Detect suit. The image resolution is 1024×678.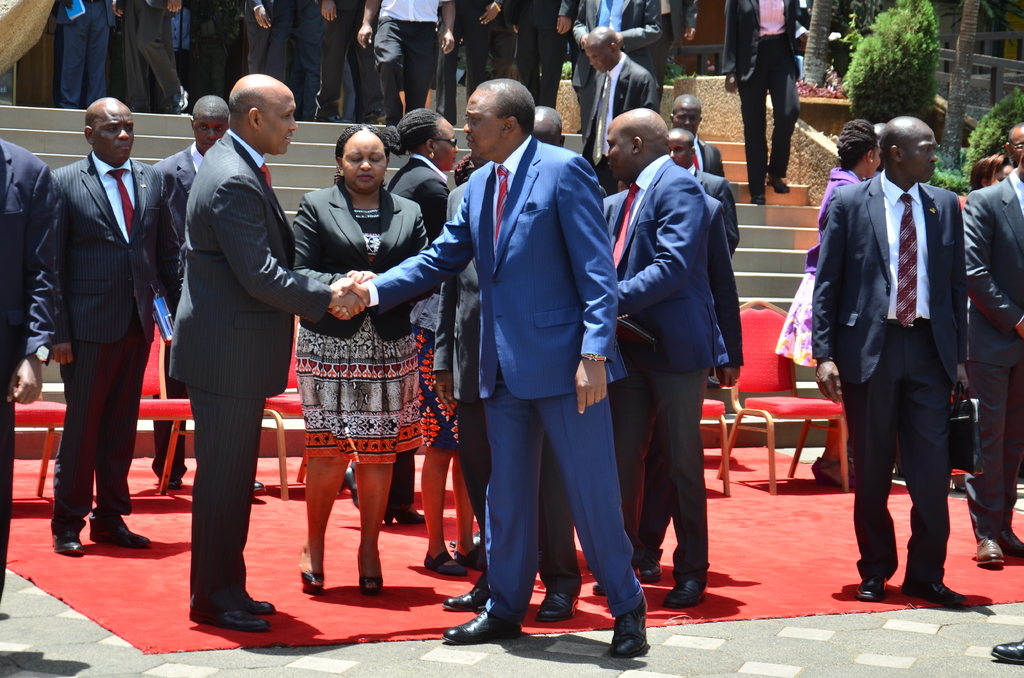
BBox(0, 138, 58, 601).
